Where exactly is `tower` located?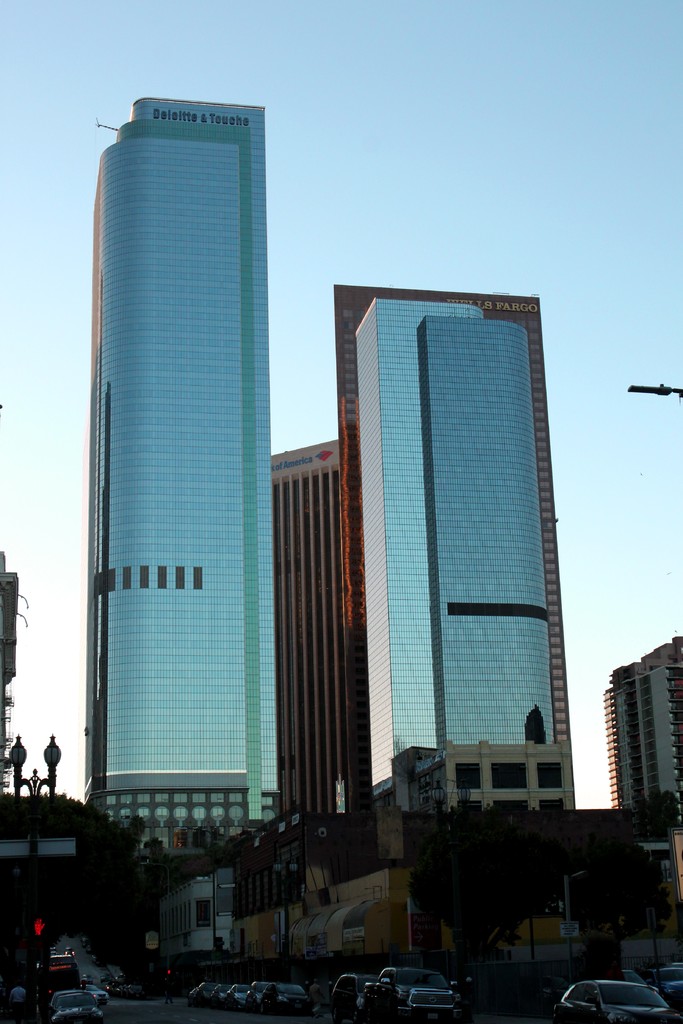
Its bounding box is bbox(65, 42, 306, 845).
